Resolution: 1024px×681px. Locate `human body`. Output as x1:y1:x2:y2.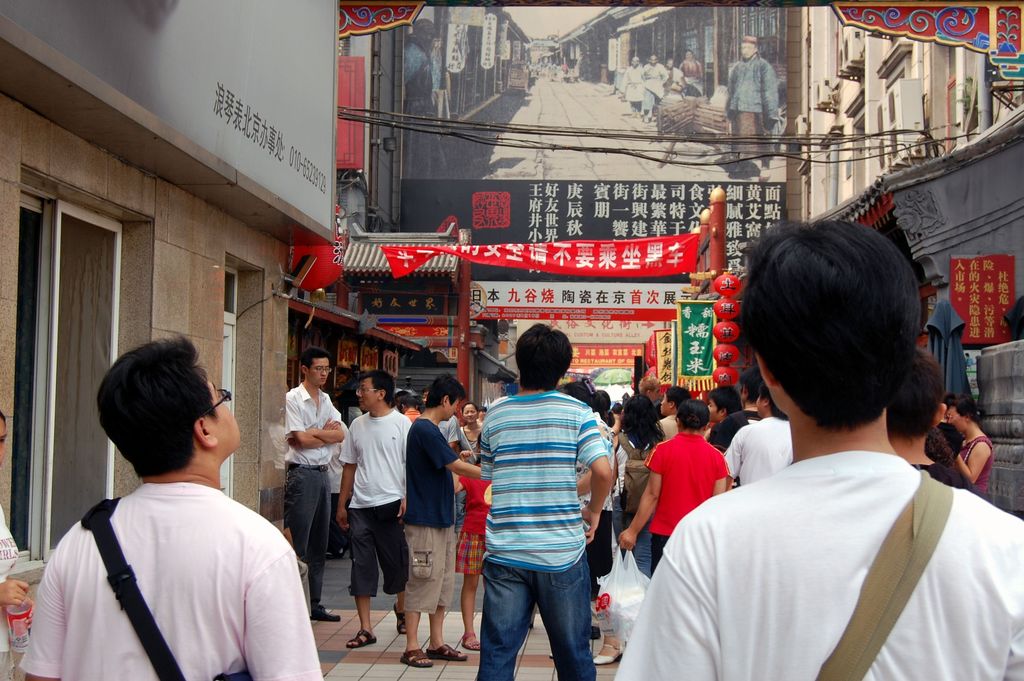
619:224:1023:680.
